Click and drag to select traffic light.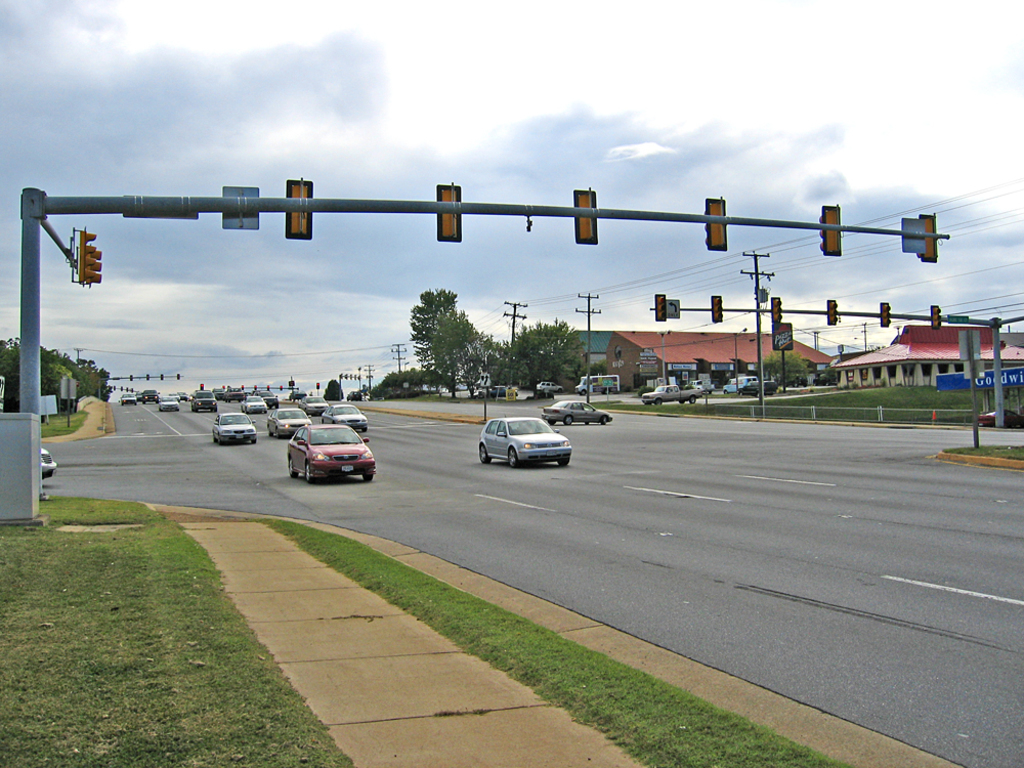
Selection: 267 386 269 390.
